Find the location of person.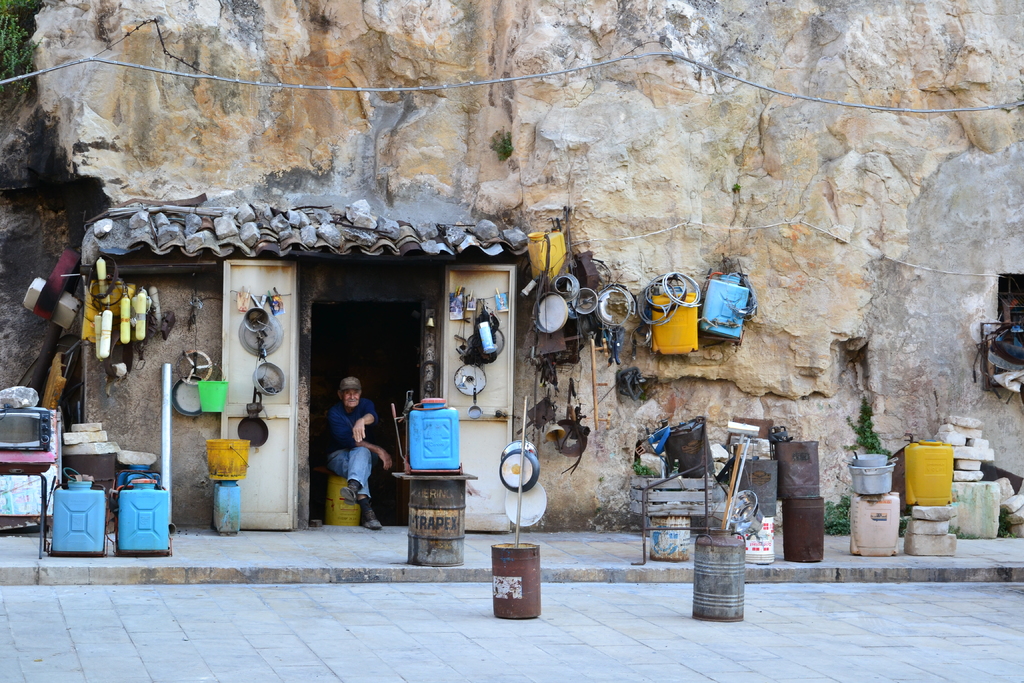
Location: 314,375,374,539.
